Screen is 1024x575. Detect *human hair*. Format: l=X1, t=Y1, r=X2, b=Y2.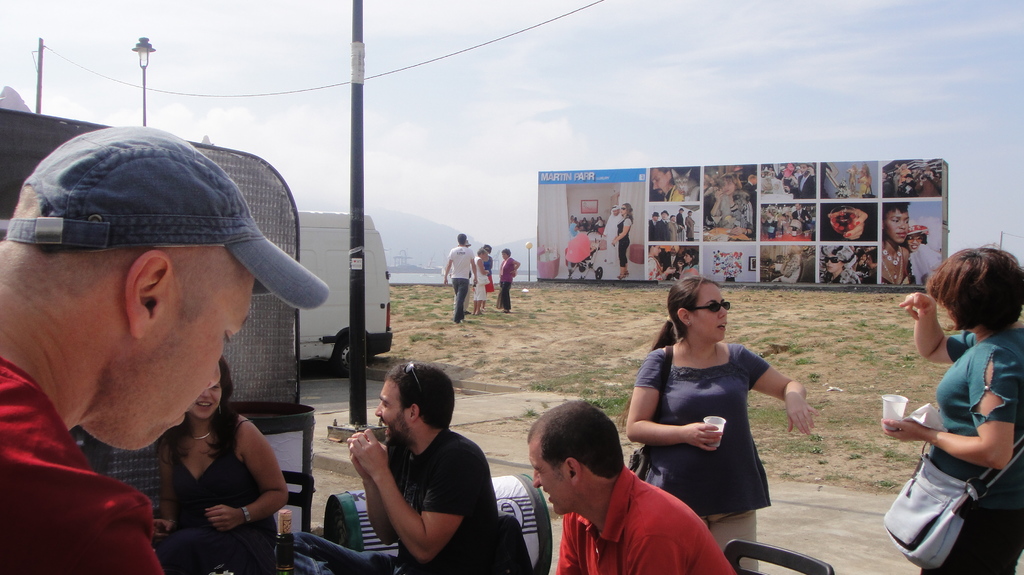
l=924, t=244, r=1016, b=353.
